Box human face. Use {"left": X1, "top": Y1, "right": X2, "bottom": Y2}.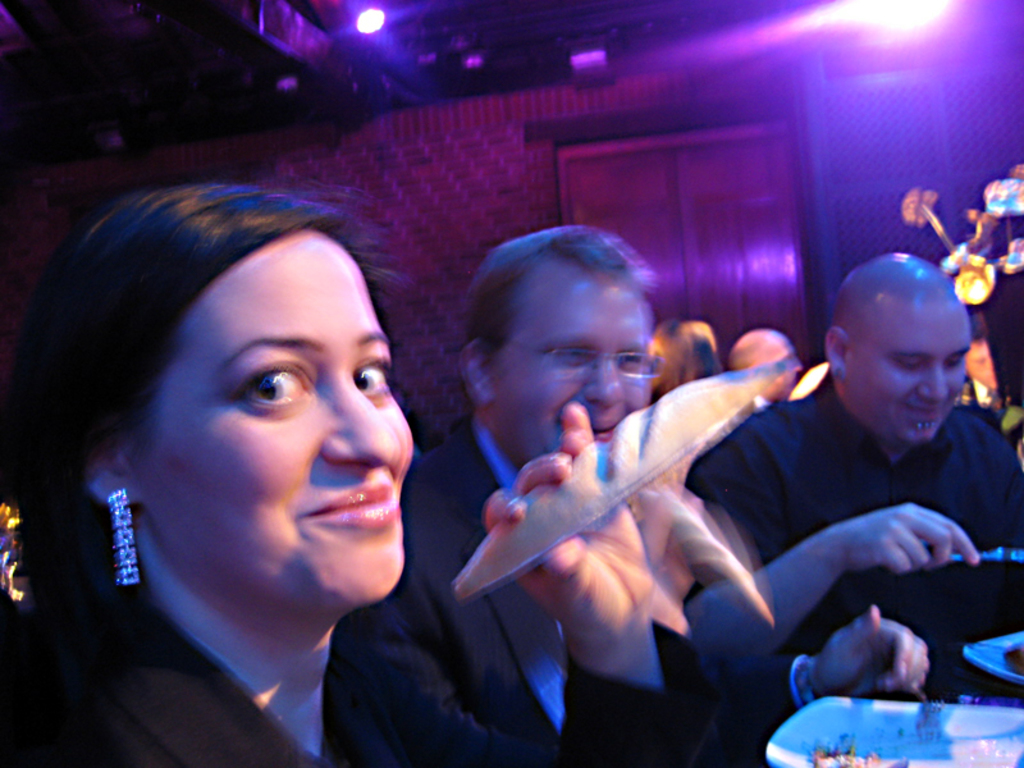
{"left": 490, "top": 271, "right": 652, "bottom": 452}.
